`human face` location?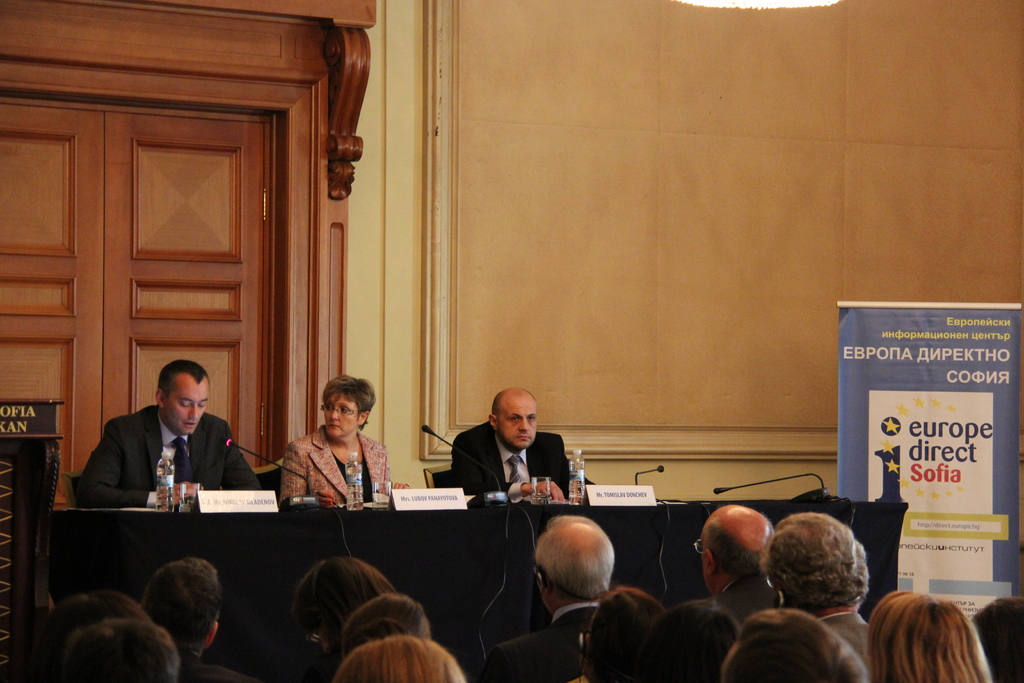
Rect(166, 379, 207, 434)
